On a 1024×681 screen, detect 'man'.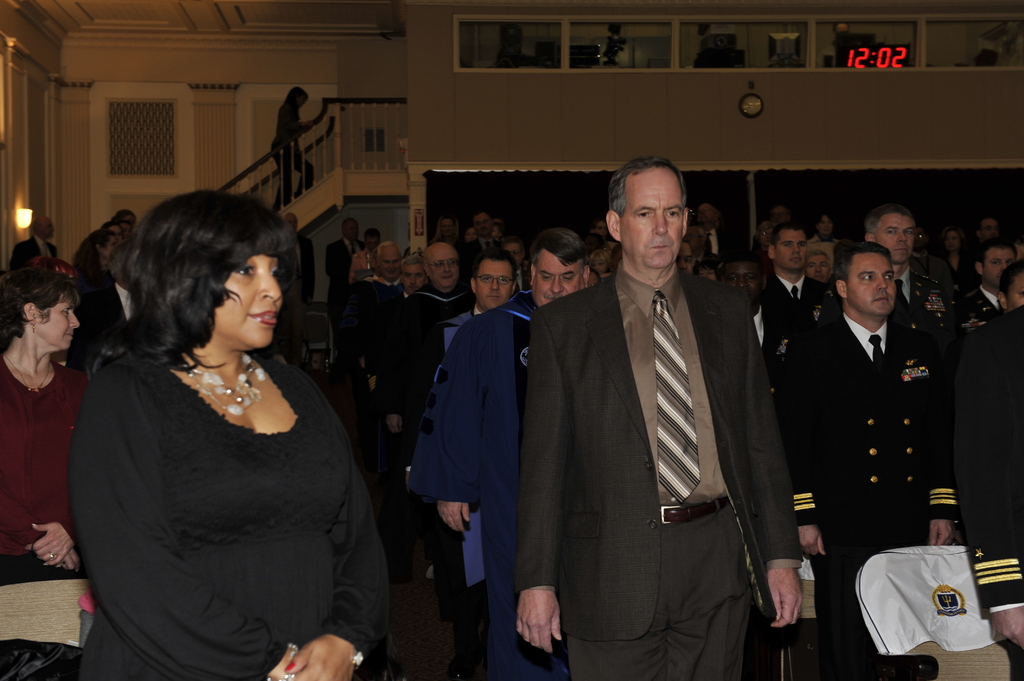
bbox=(961, 309, 1023, 680).
